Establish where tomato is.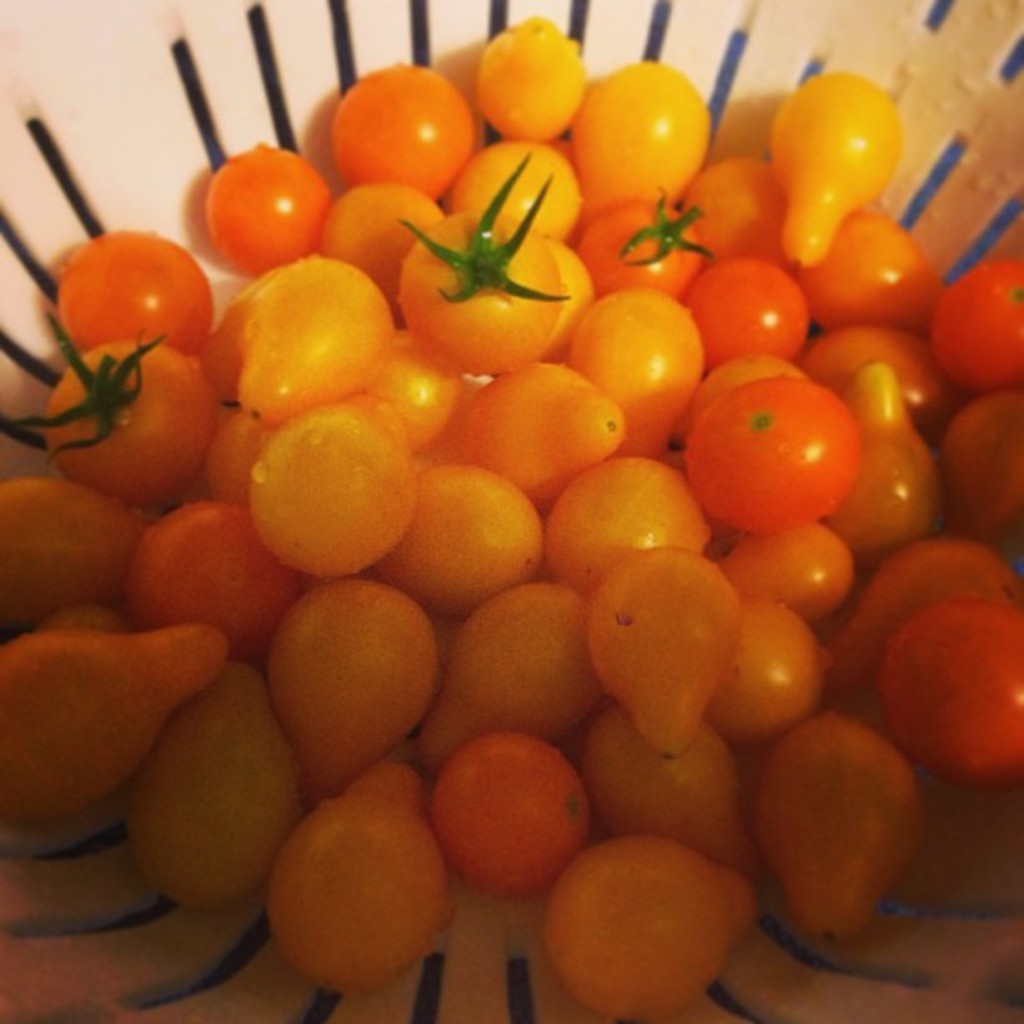
Established at box=[688, 366, 867, 540].
